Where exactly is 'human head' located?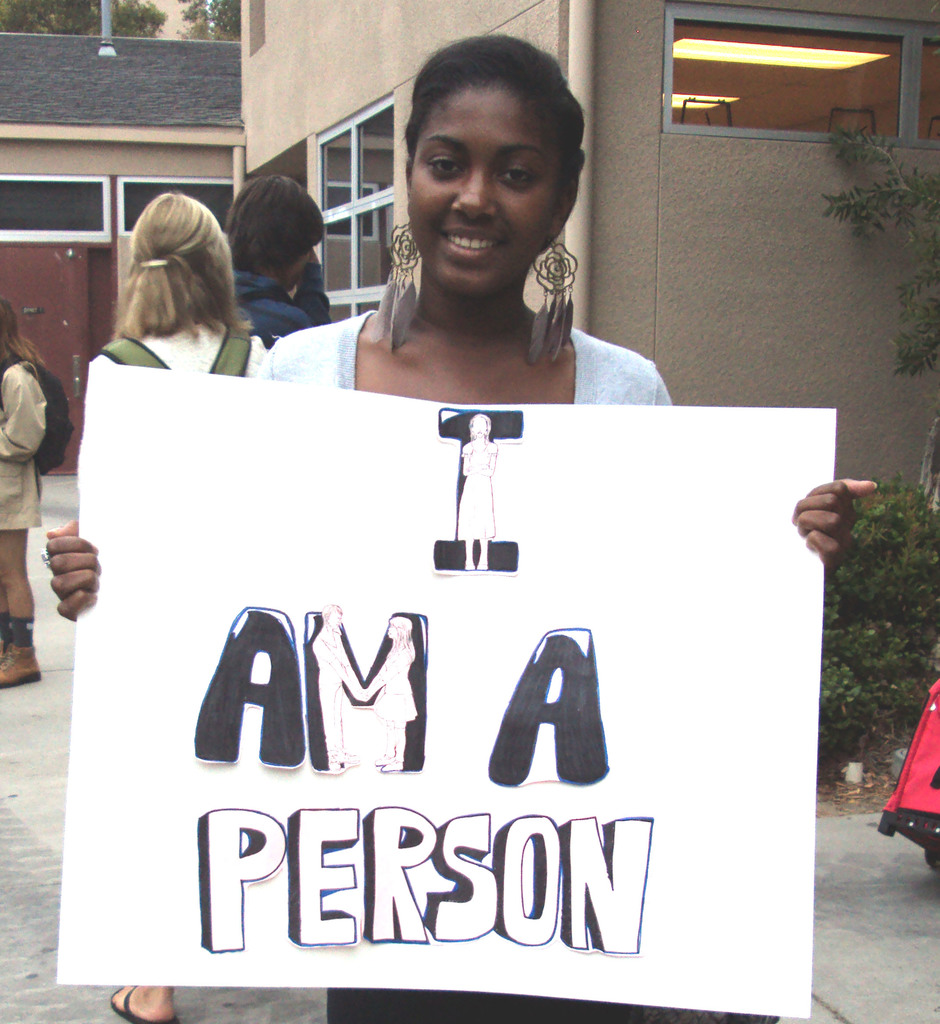
Its bounding box is region(223, 174, 330, 286).
